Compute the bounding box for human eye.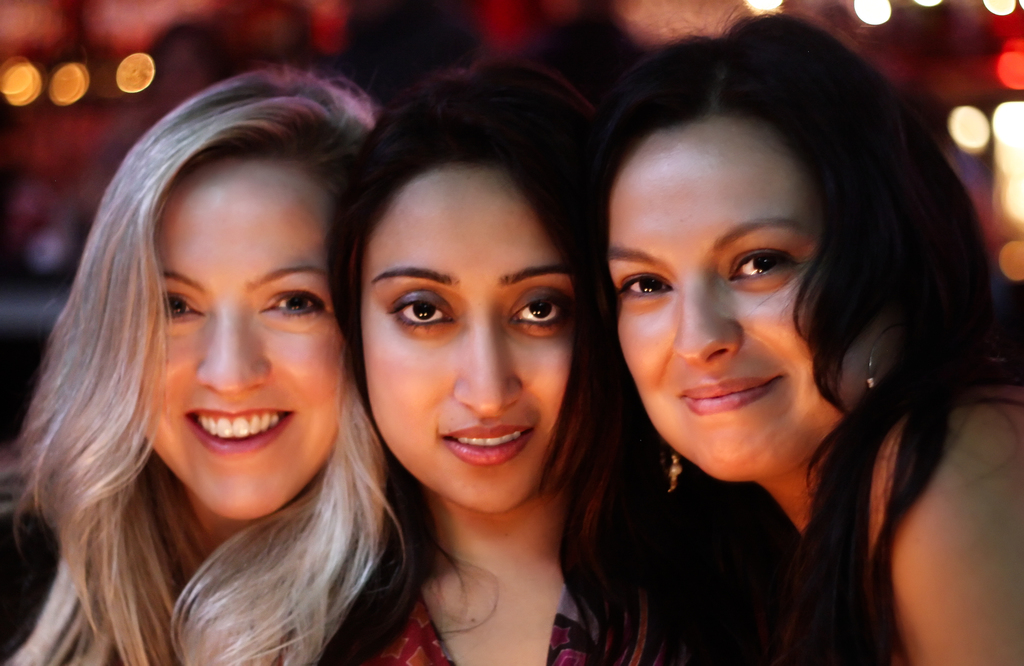
bbox(164, 292, 204, 322).
